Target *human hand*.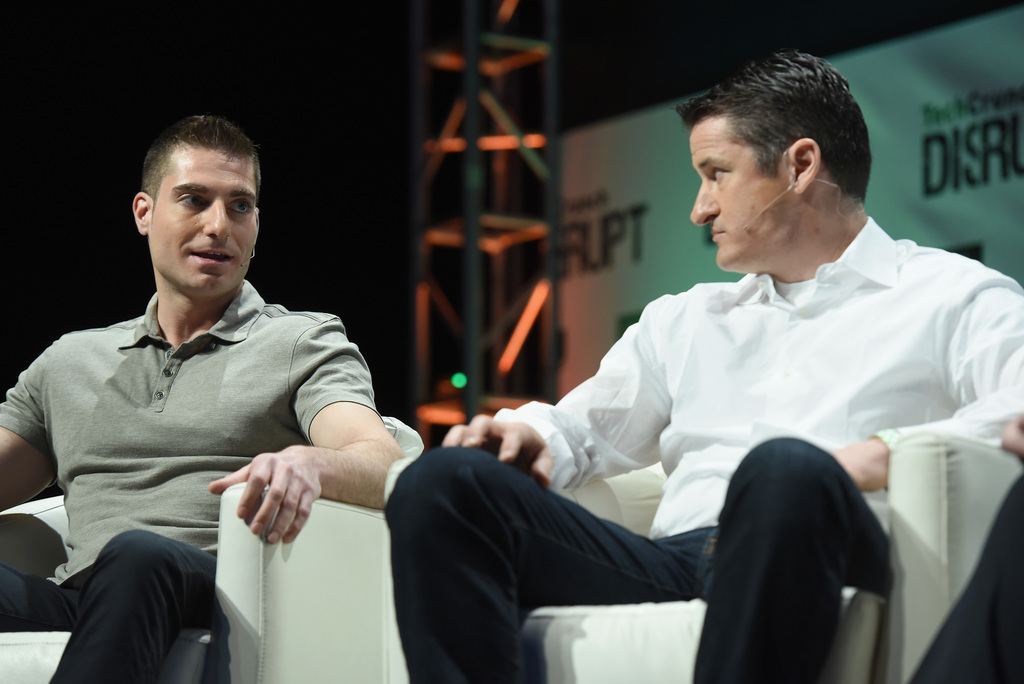
Target region: 998:413:1023:456.
